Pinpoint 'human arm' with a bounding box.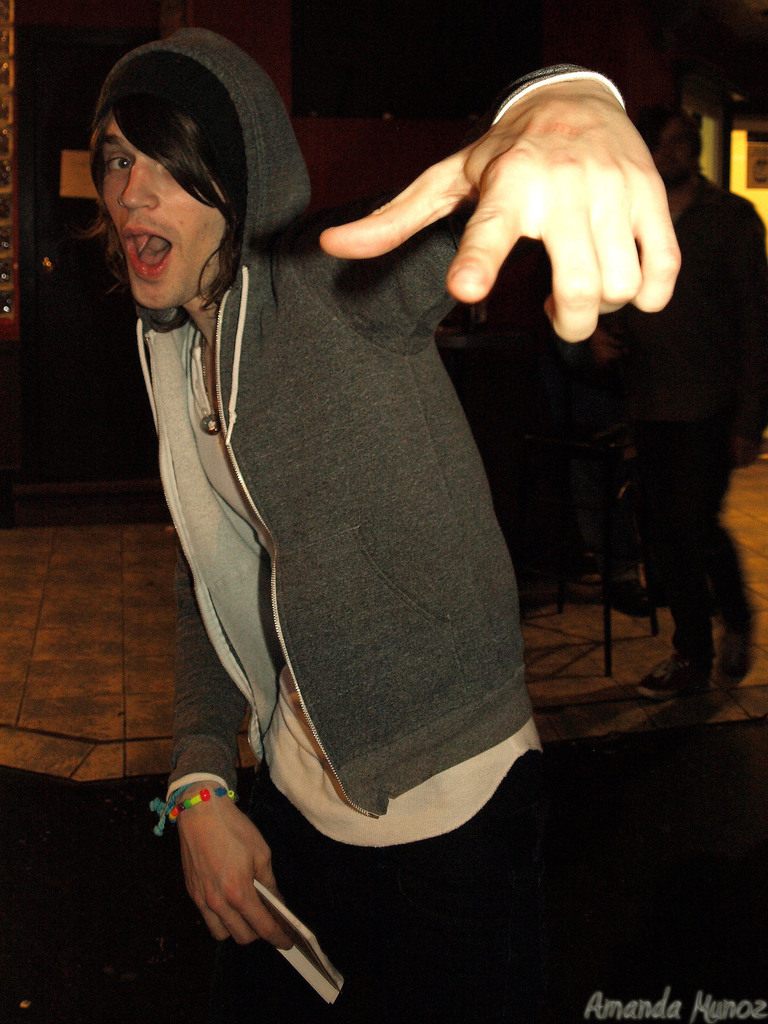
box(330, 53, 714, 375).
